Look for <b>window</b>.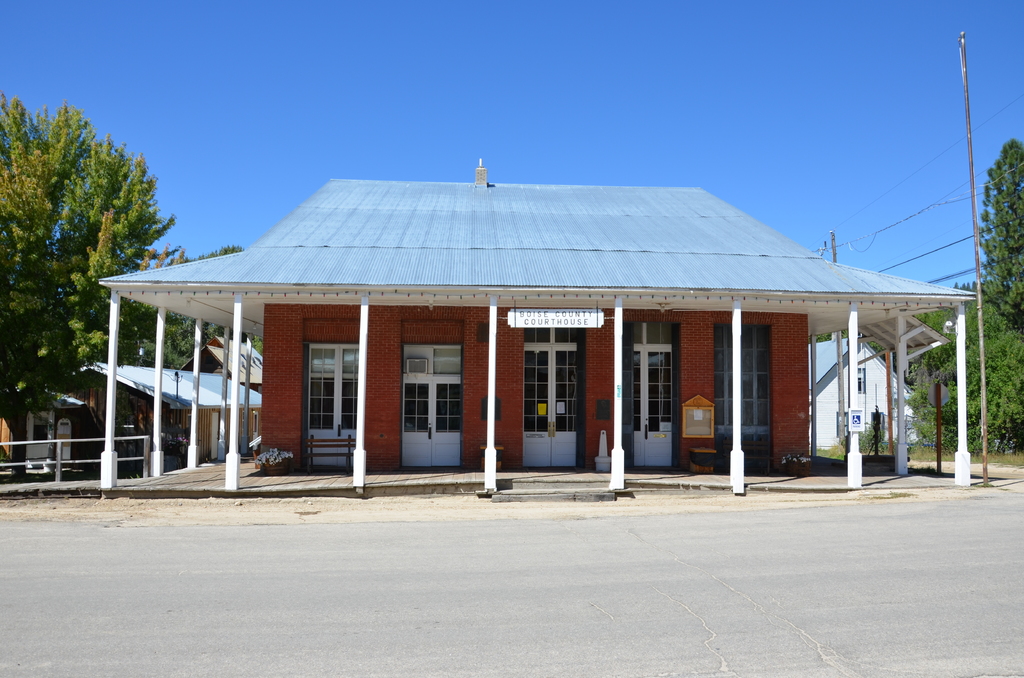
Found: 634, 348, 646, 435.
